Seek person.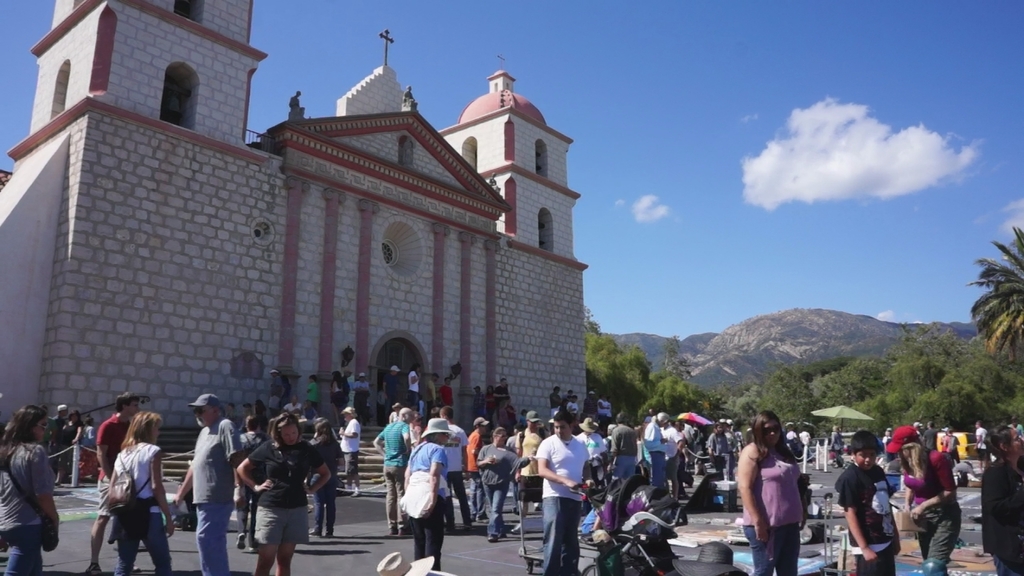
bbox(170, 393, 238, 574).
